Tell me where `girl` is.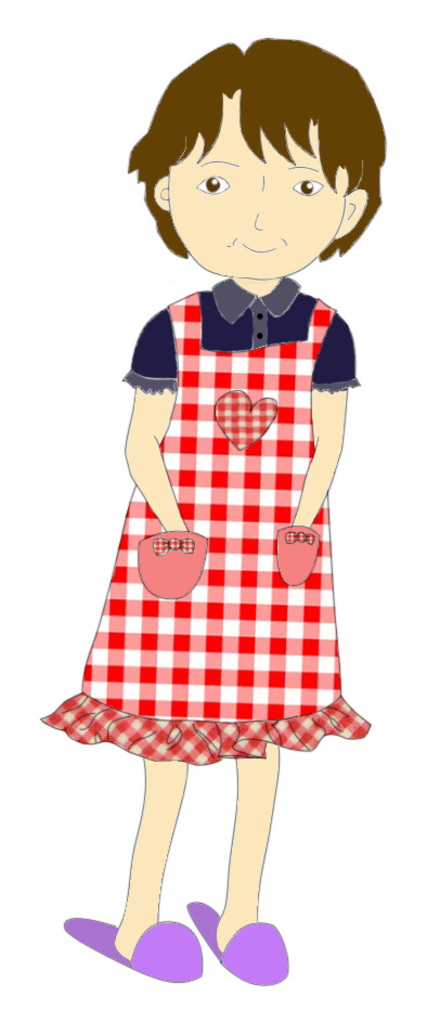
`girl` is at region(48, 36, 389, 987).
